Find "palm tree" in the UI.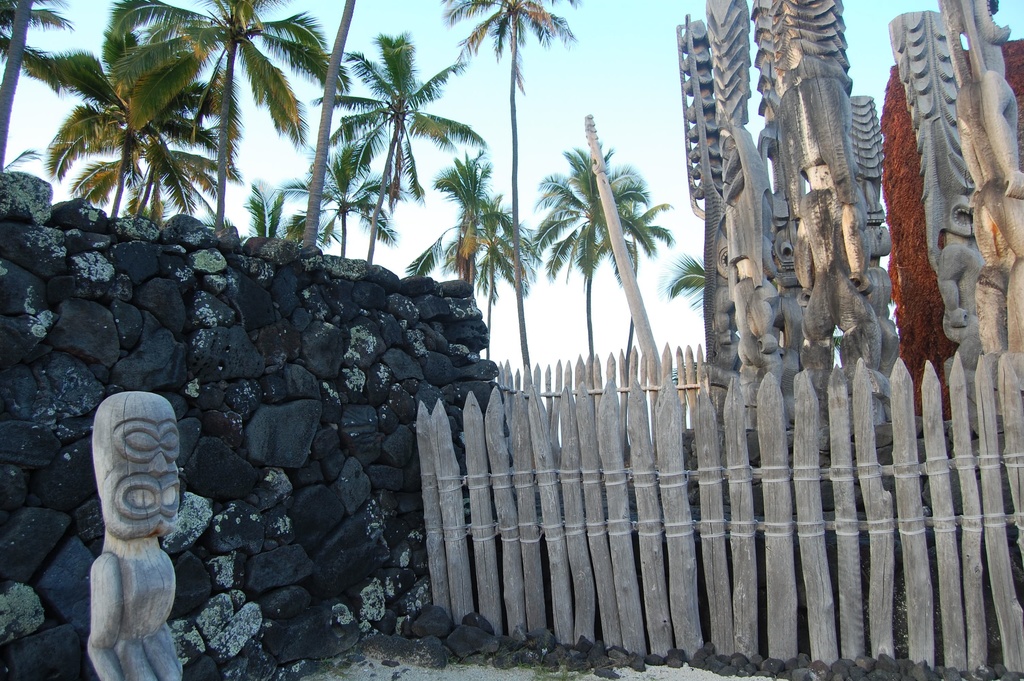
UI element at left=453, top=0, right=550, bottom=391.
